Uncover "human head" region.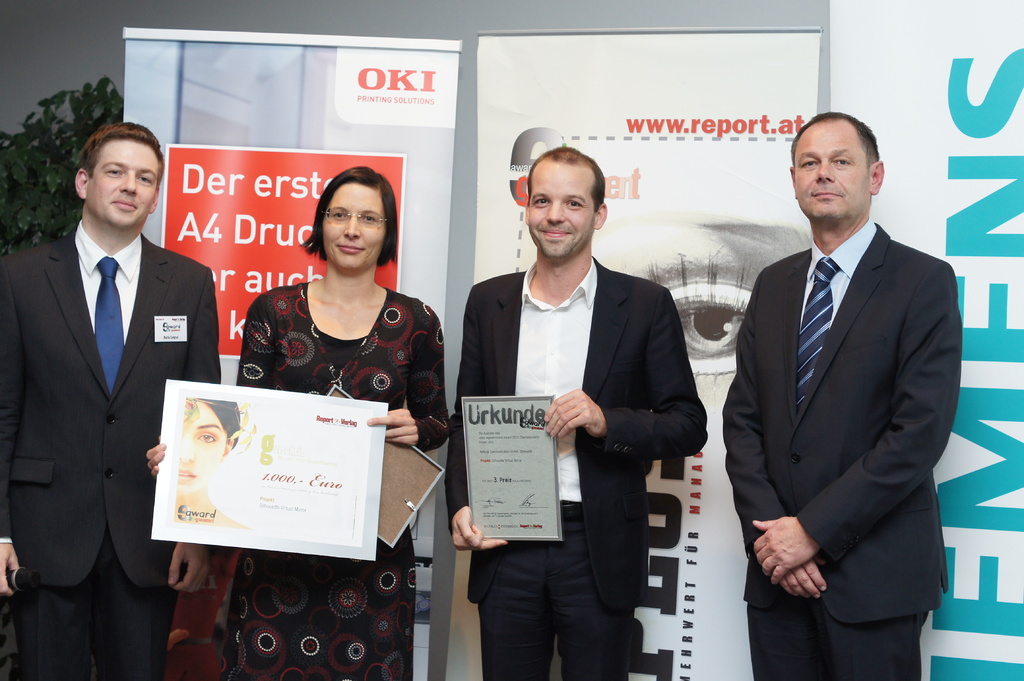
Uncovered: [786, 112, 884, 232].
